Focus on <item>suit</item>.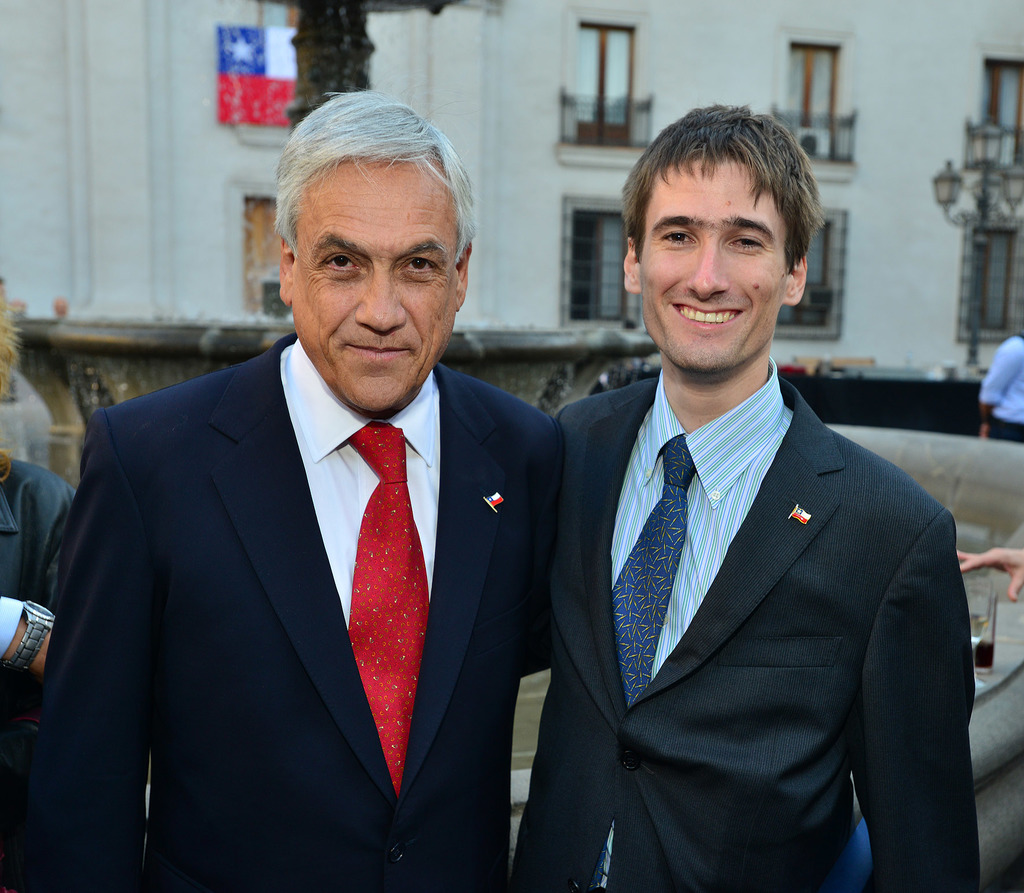
Focused at detection(516, 242, 980, 885).
